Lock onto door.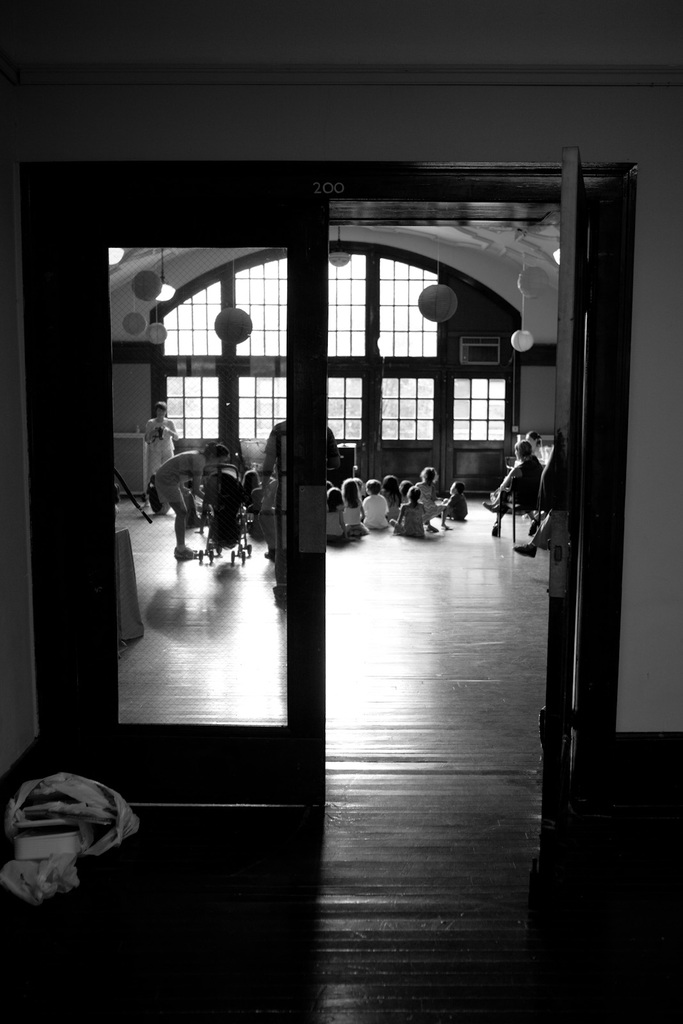
Locked: detection(20, 168, 624, 877).
